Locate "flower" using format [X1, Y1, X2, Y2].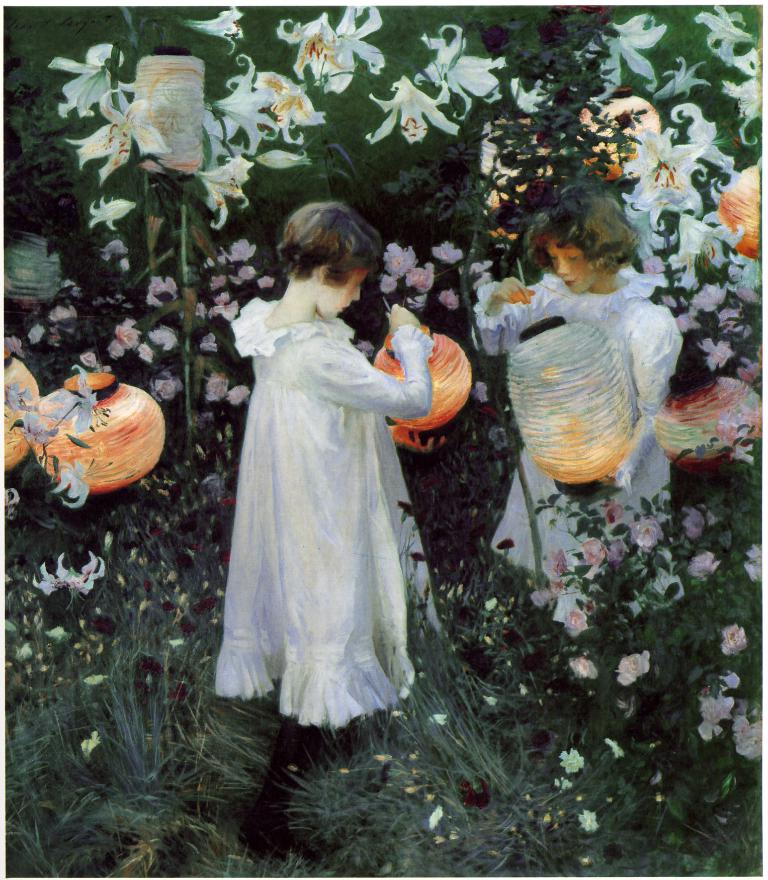
[51, 43, 122, 120].
